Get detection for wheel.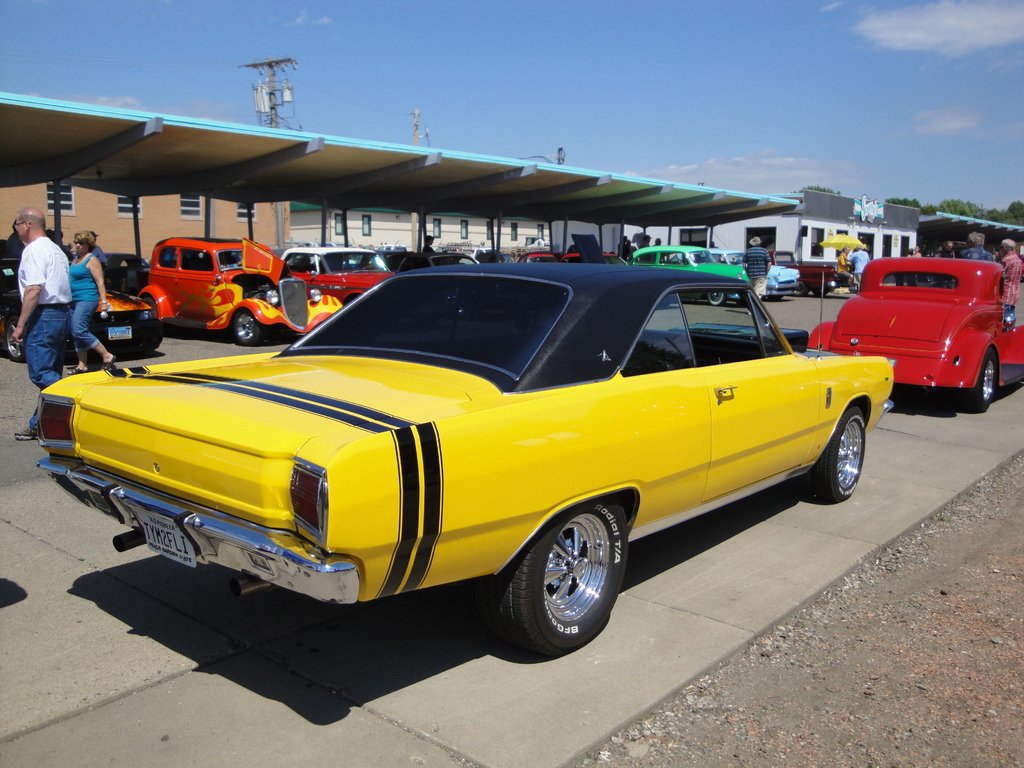
Detection: bbox(6, 323, 29, 355).
